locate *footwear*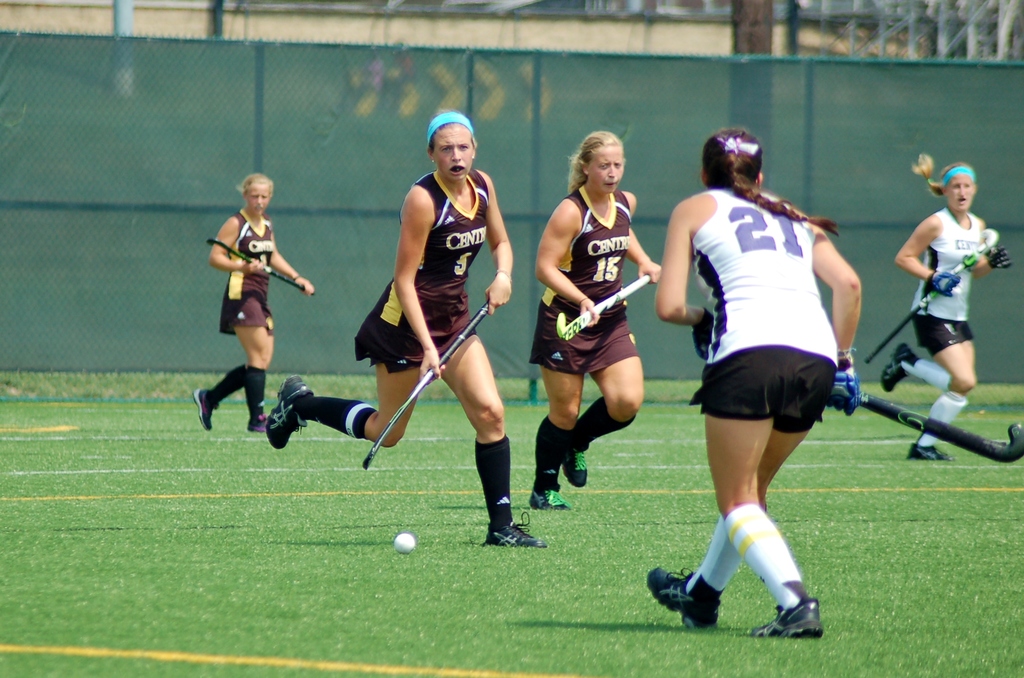
BBox(648, 567, 719, 633)
